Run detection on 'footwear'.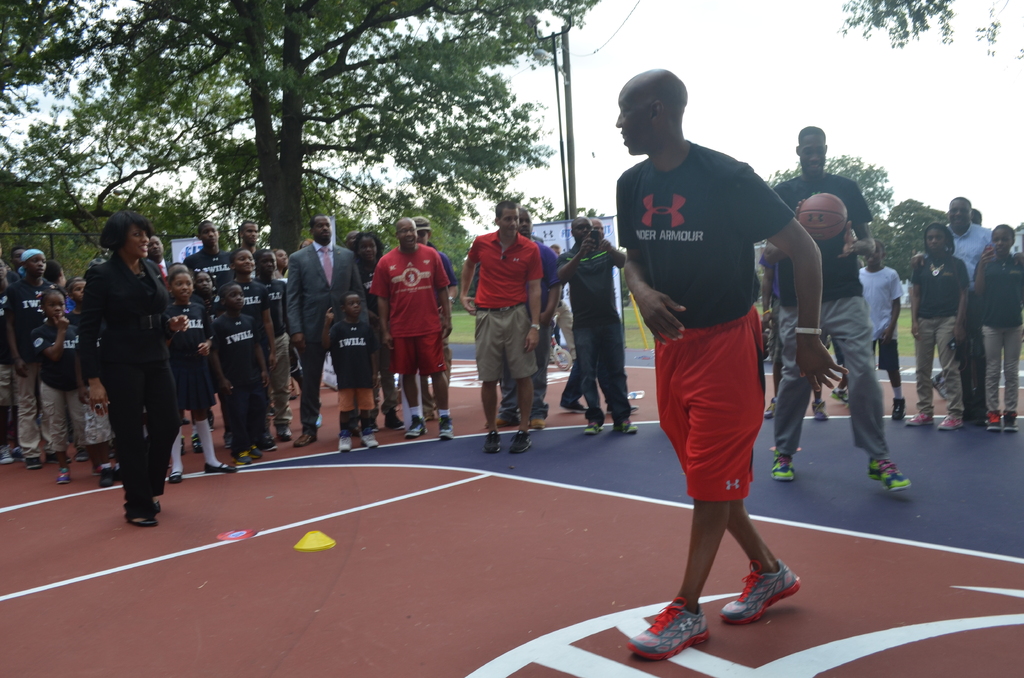
Result: box(165, 468, 188, 485).
